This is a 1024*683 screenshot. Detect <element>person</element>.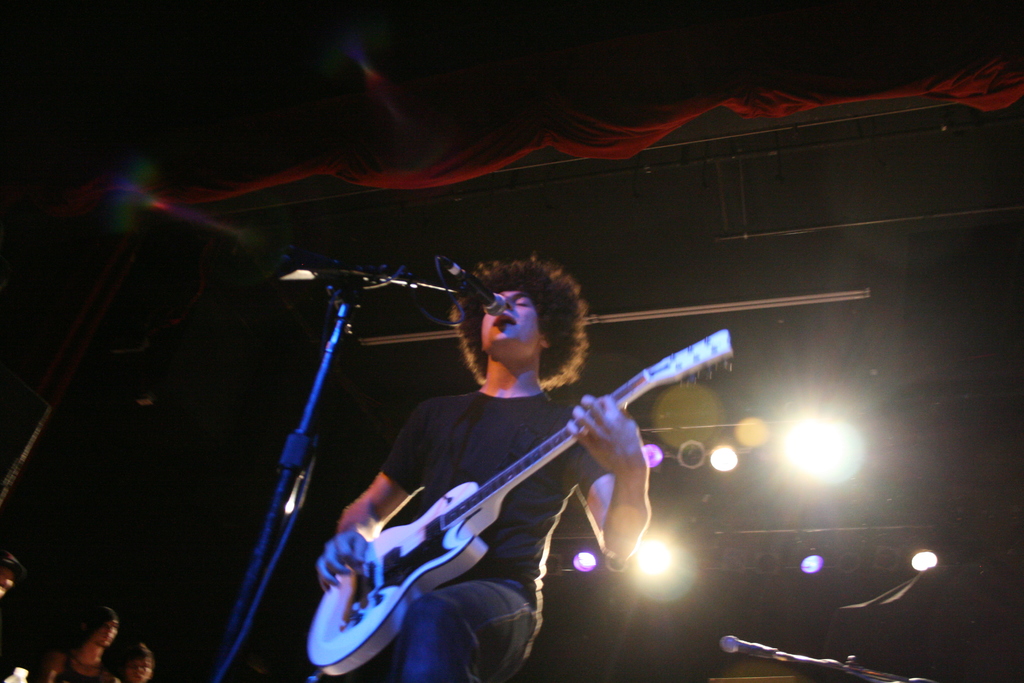
349/253/733/673.
